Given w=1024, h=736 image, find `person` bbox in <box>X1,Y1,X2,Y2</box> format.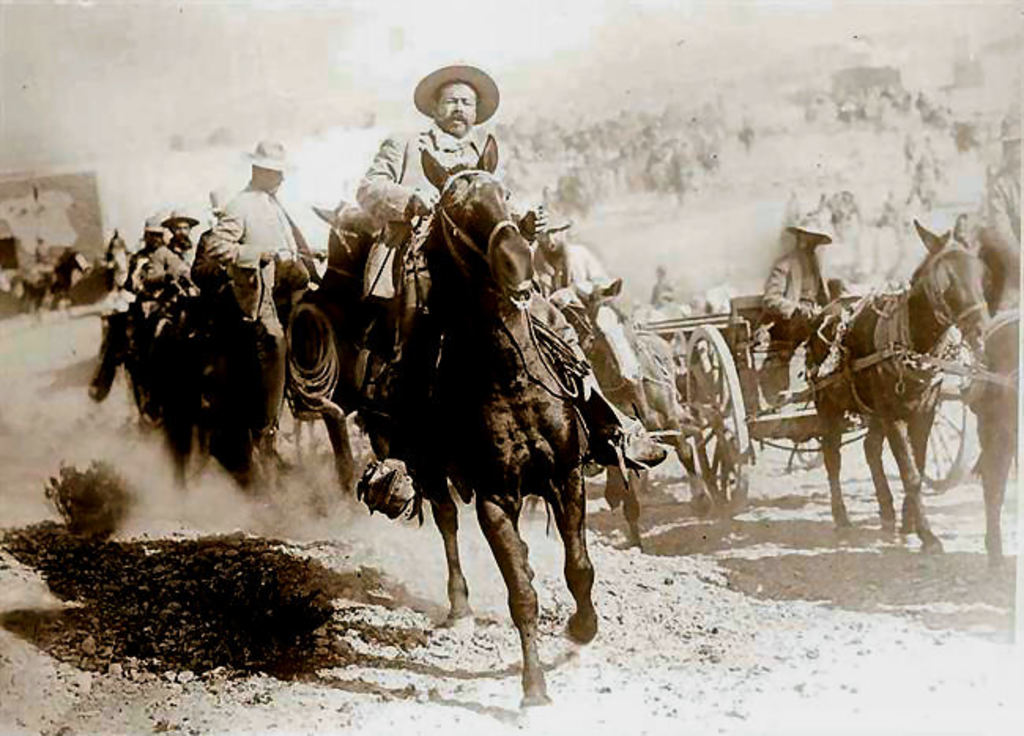
<box>359,84,663,514</box>.
